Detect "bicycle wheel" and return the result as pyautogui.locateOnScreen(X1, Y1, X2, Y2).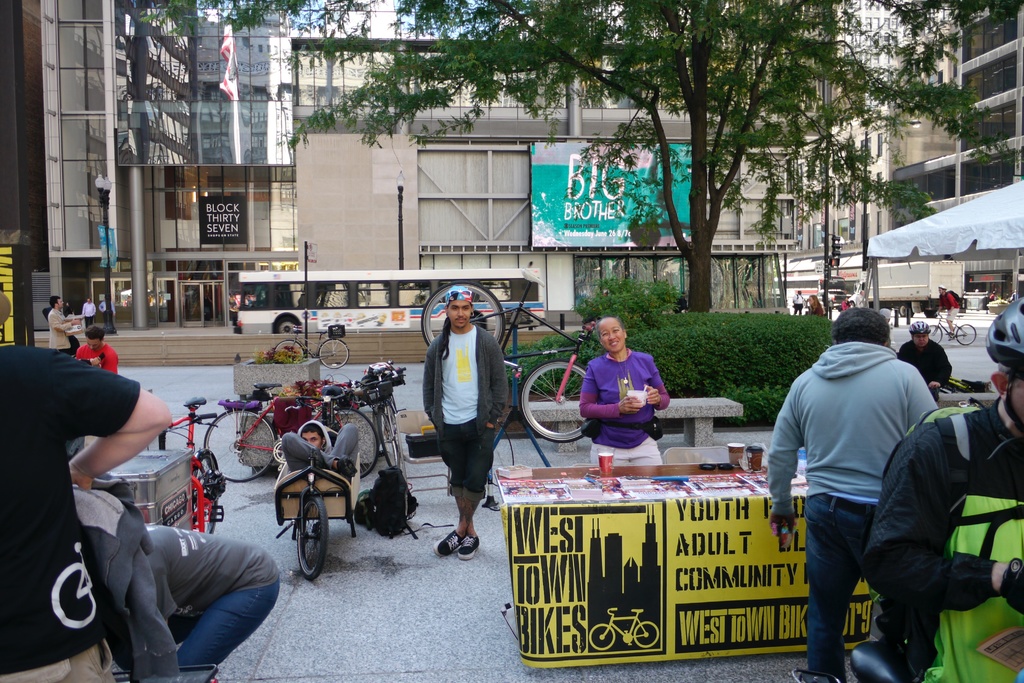
pyautogui.locateOnScreen(956, 324, 979, 345).
